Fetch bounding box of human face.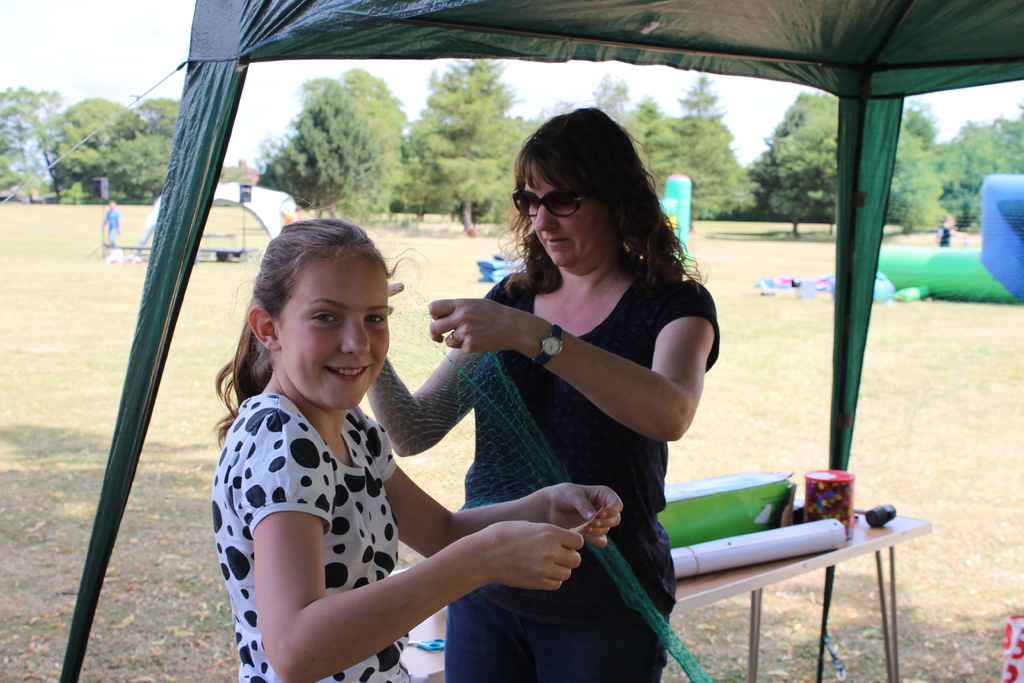
Bbox: locate(273, 253, 388, 409).
